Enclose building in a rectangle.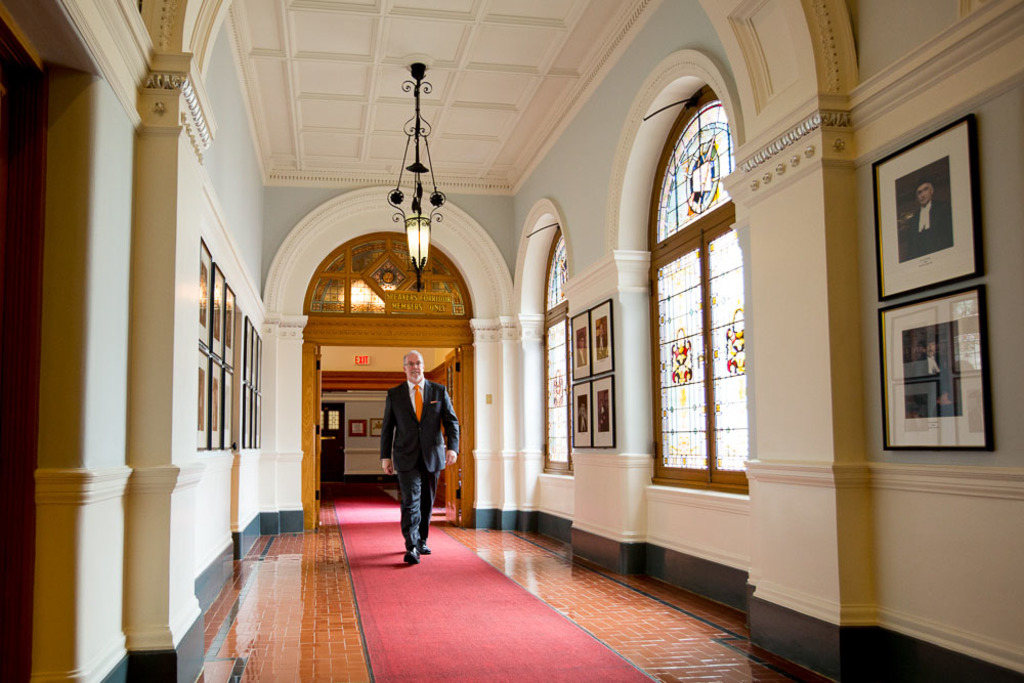
0,3,1023,682.
